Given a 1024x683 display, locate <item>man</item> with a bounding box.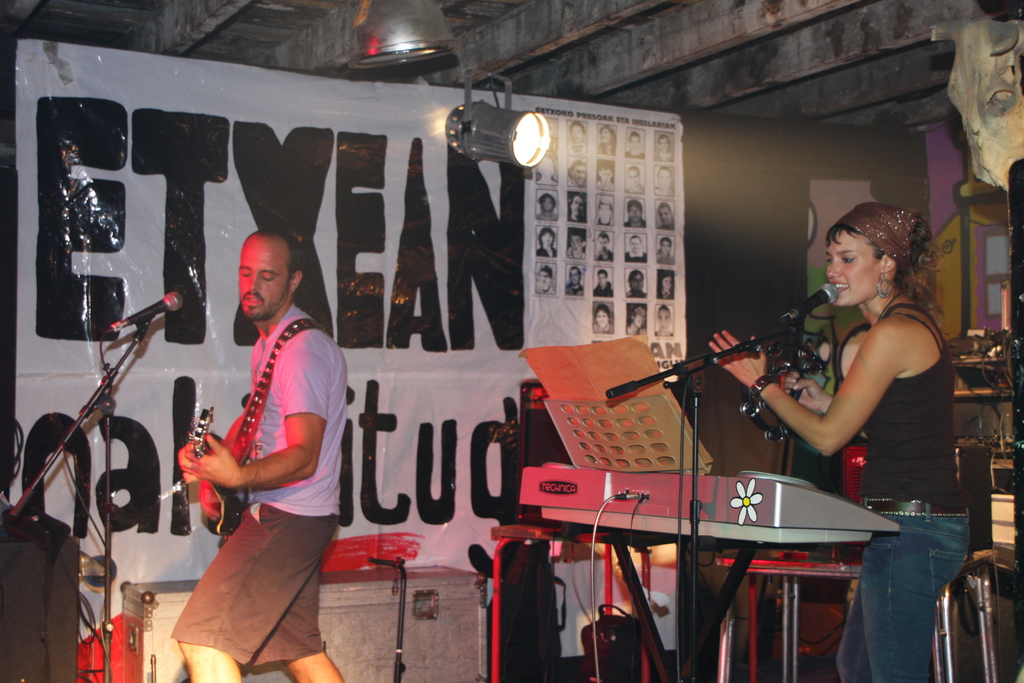
Located: [x1=621, y1=199, x2=648, y2=227].
